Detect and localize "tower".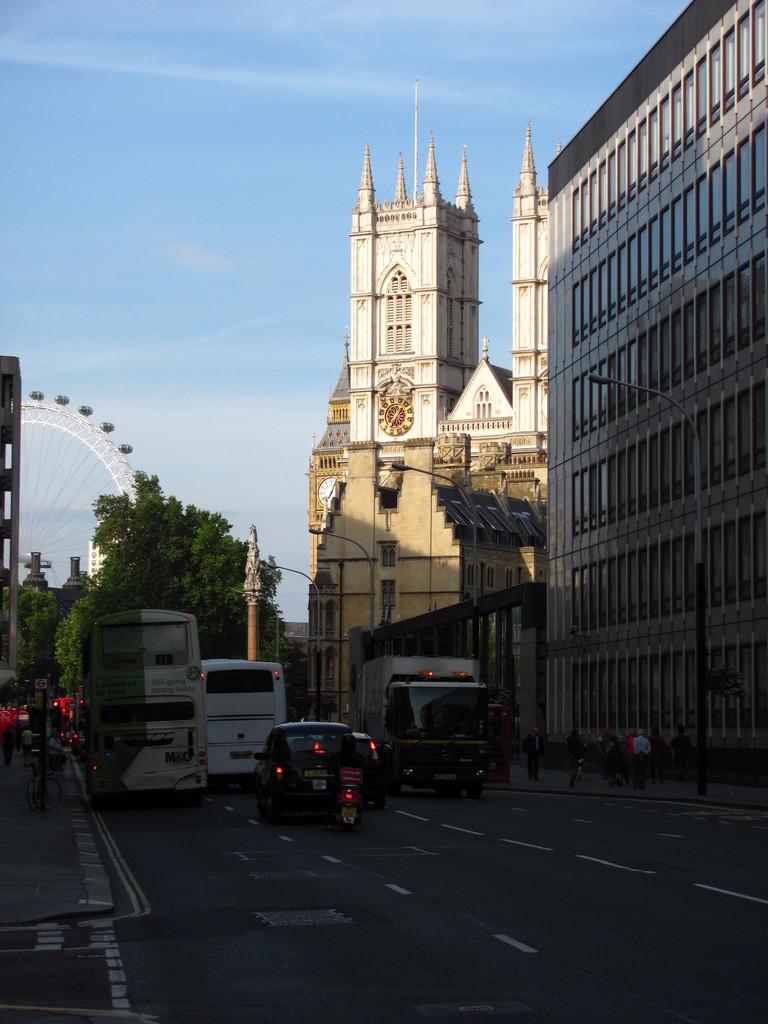
Localized at x1=305, y1=84, x2=567, y2=579.
